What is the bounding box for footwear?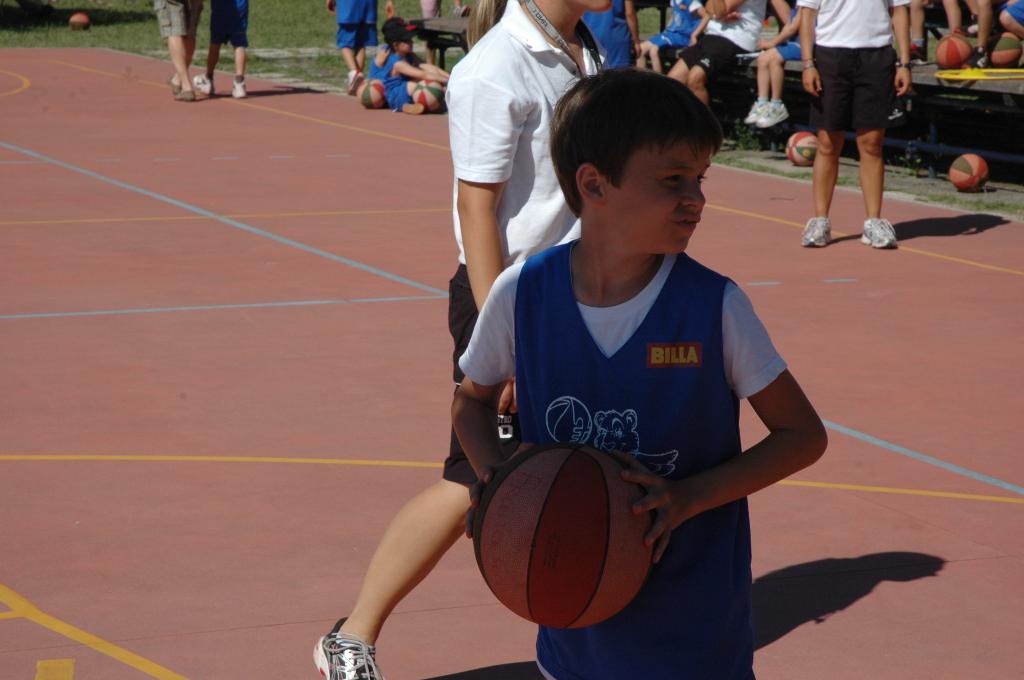
left=401, top=102, right=425, bottom=115.
